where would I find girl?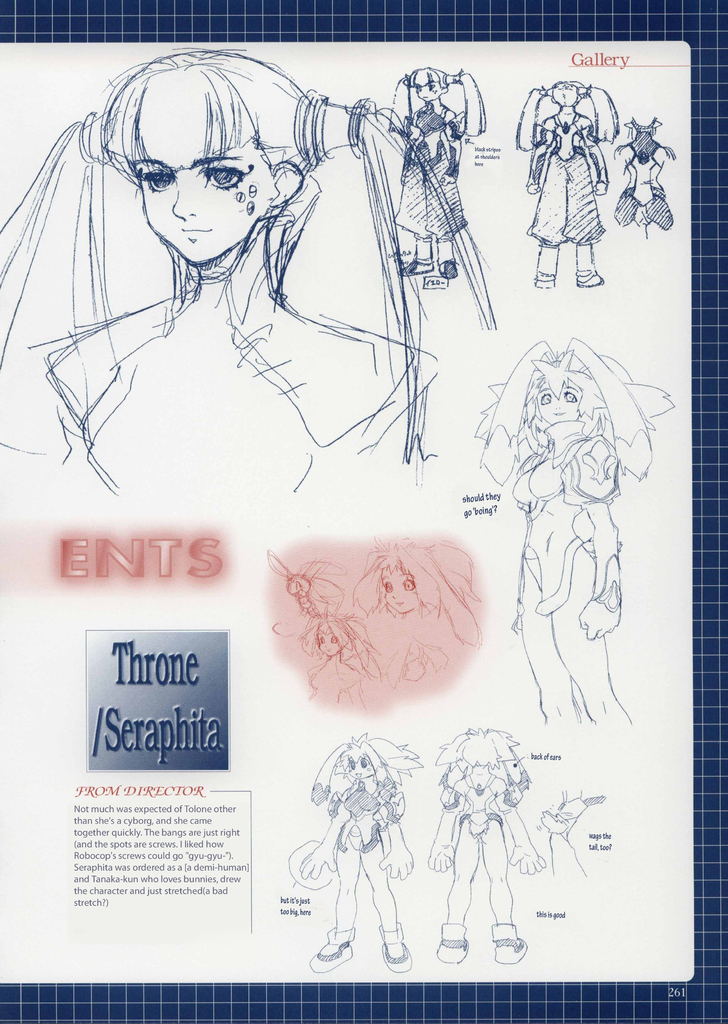
At <bbox>304, 619, 381, 701</bbox>.
